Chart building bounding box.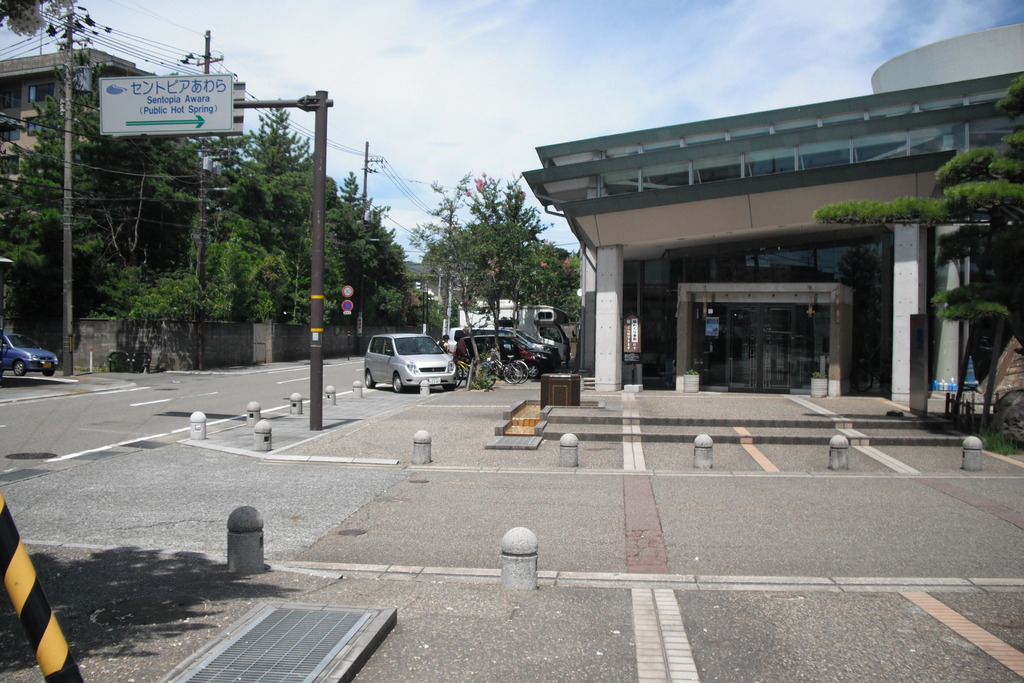
Charted: box=[0, 49, 162, 190].
